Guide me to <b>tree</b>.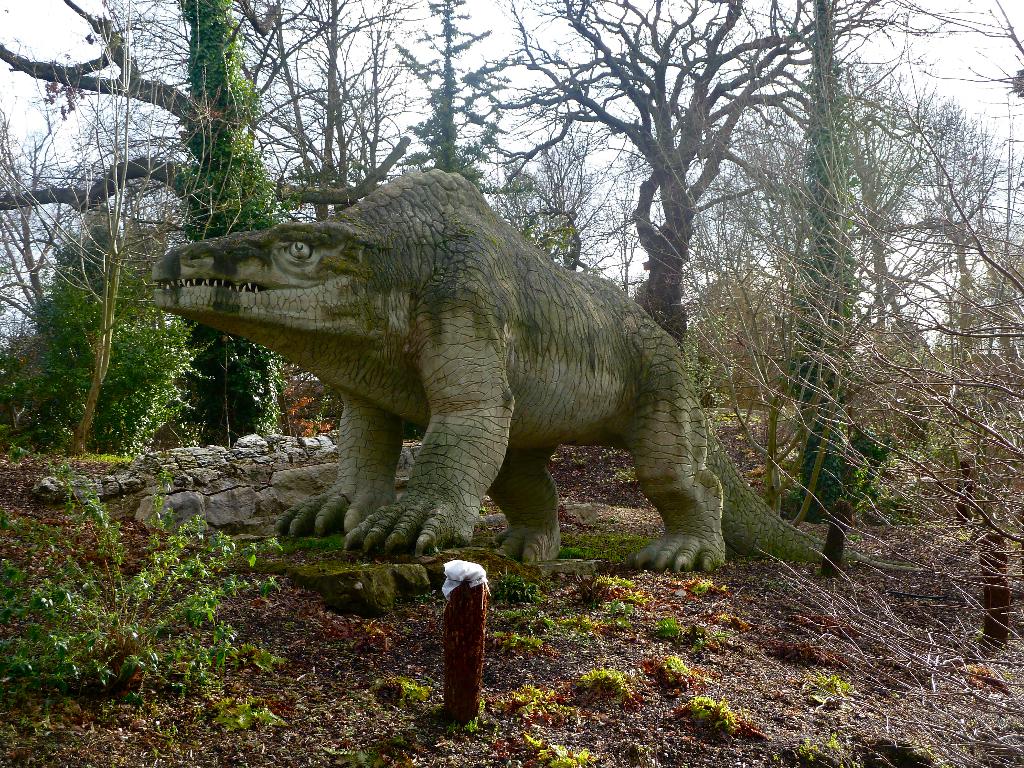
Guidance: box=[782, 0, 874, 519].
